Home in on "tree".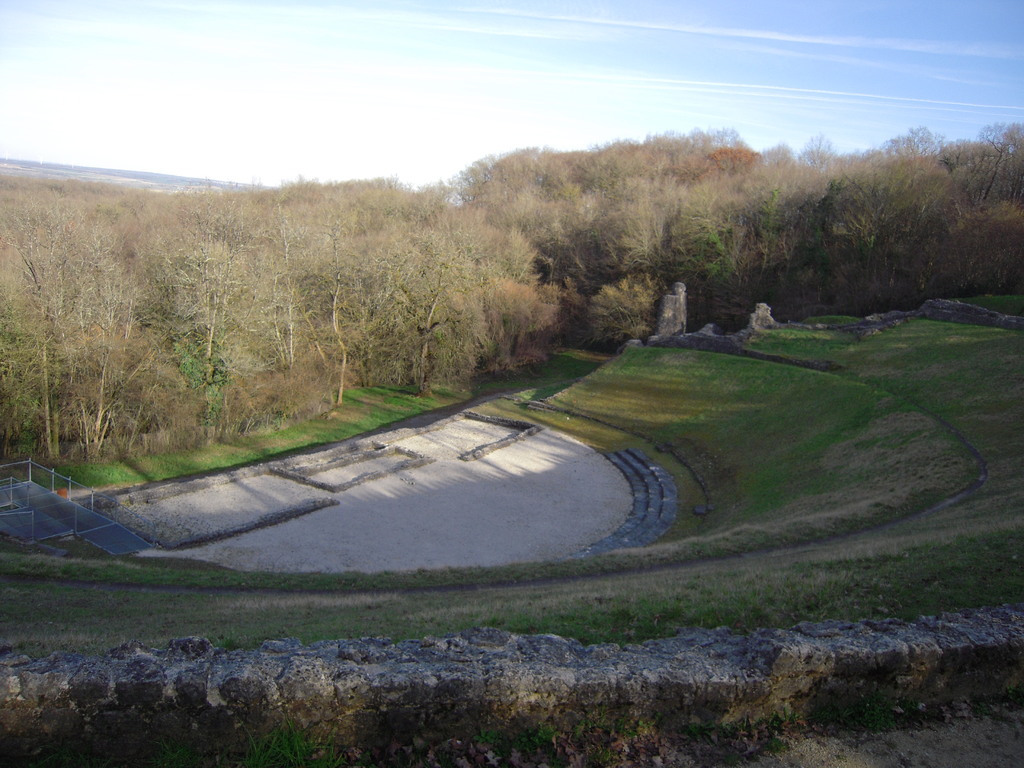
Homed in at [left=719, top=135, right=830, bottom=307].
